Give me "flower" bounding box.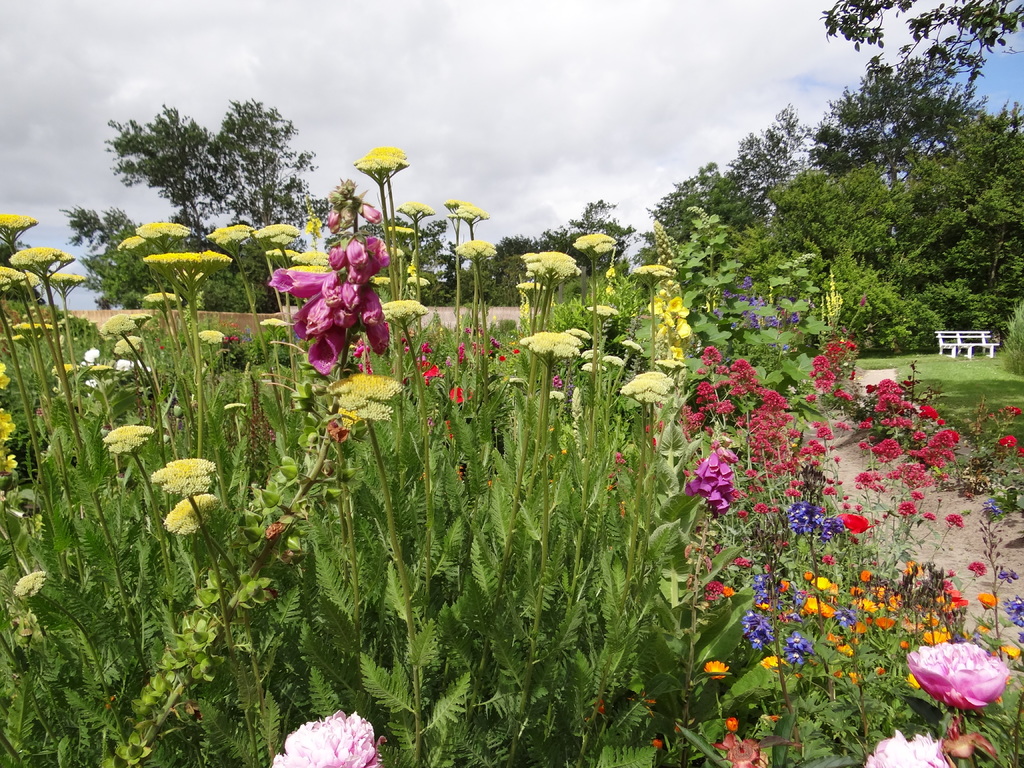
bbox=(766, 507, 779, 514).
